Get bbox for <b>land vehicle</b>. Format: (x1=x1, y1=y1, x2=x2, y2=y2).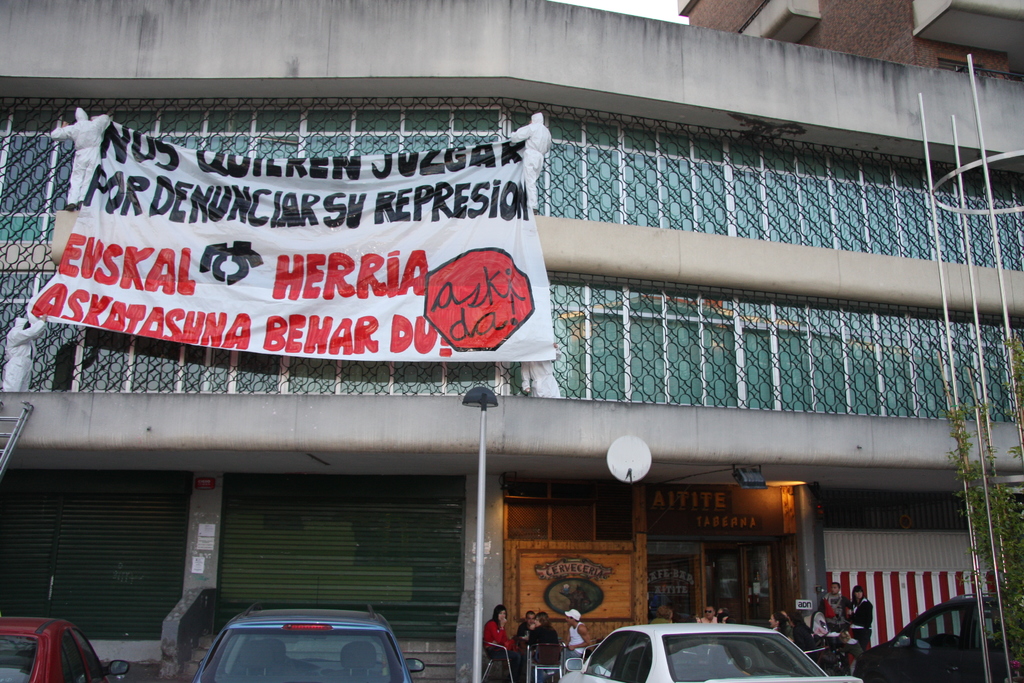
(x1=853, y1=591, x2=1023, y2=682).
